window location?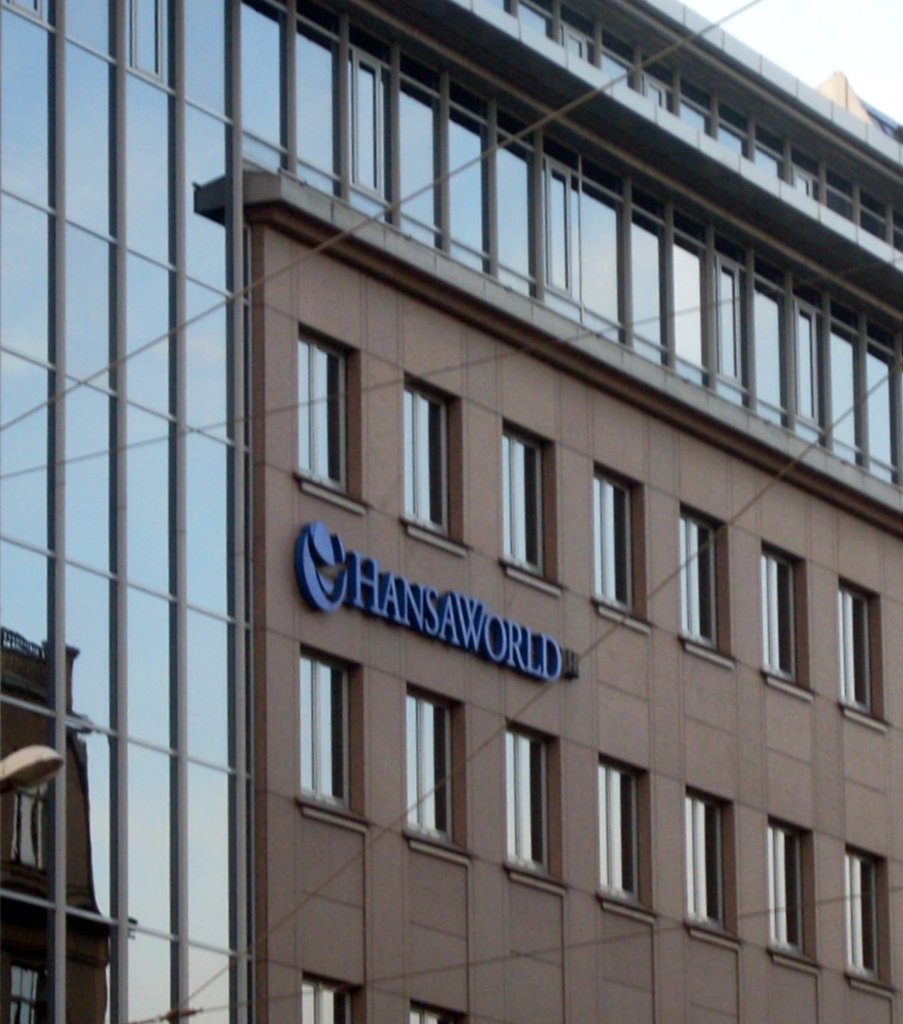
bbox=(593, 749, 658, 919)
